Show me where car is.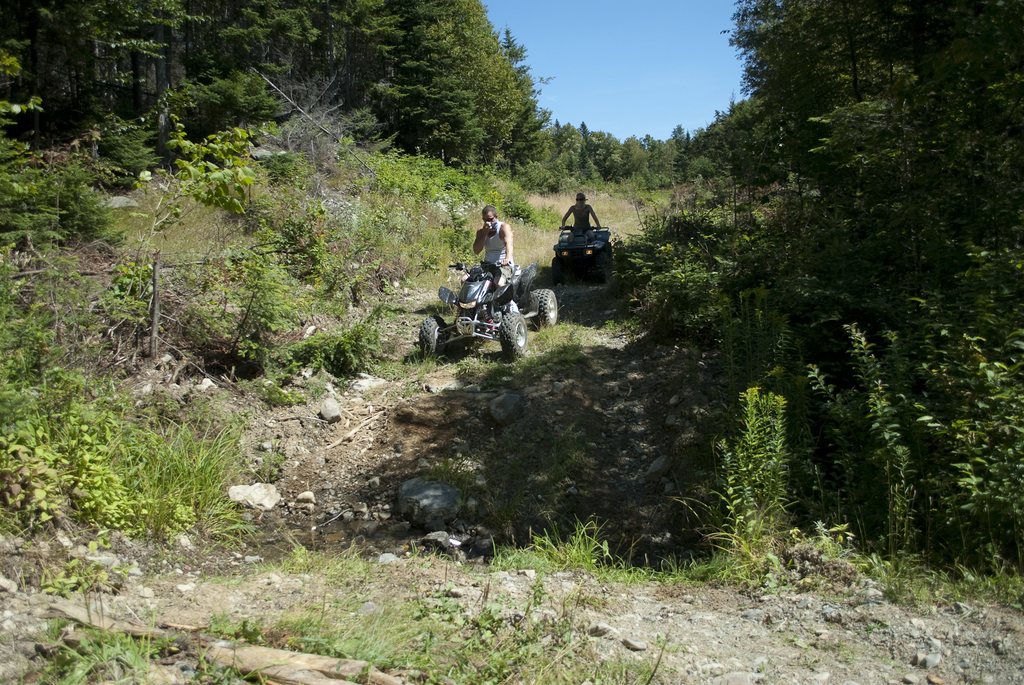
car is at {"left": 554, "top": 227, "right": 611, "bottom": 278}.
